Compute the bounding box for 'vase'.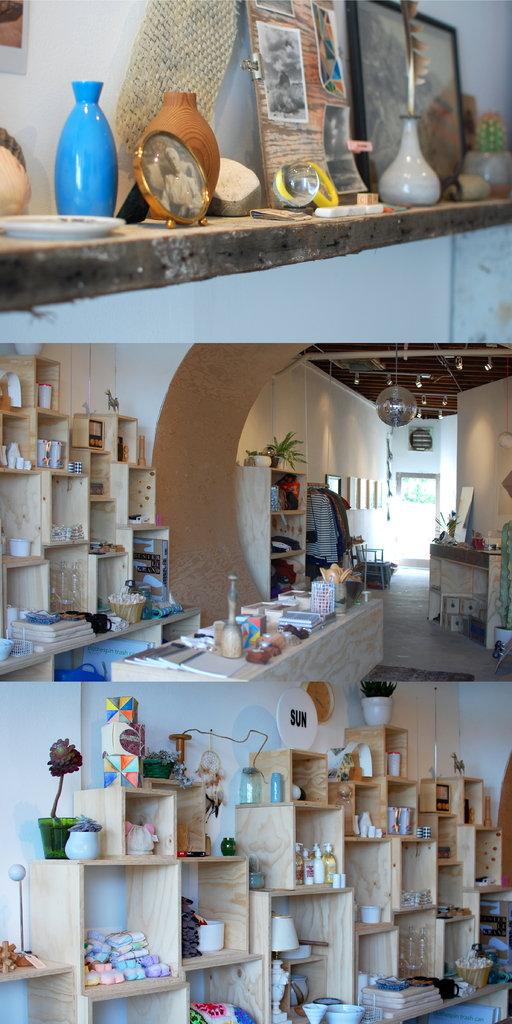
(380, 114, 441, 205).
